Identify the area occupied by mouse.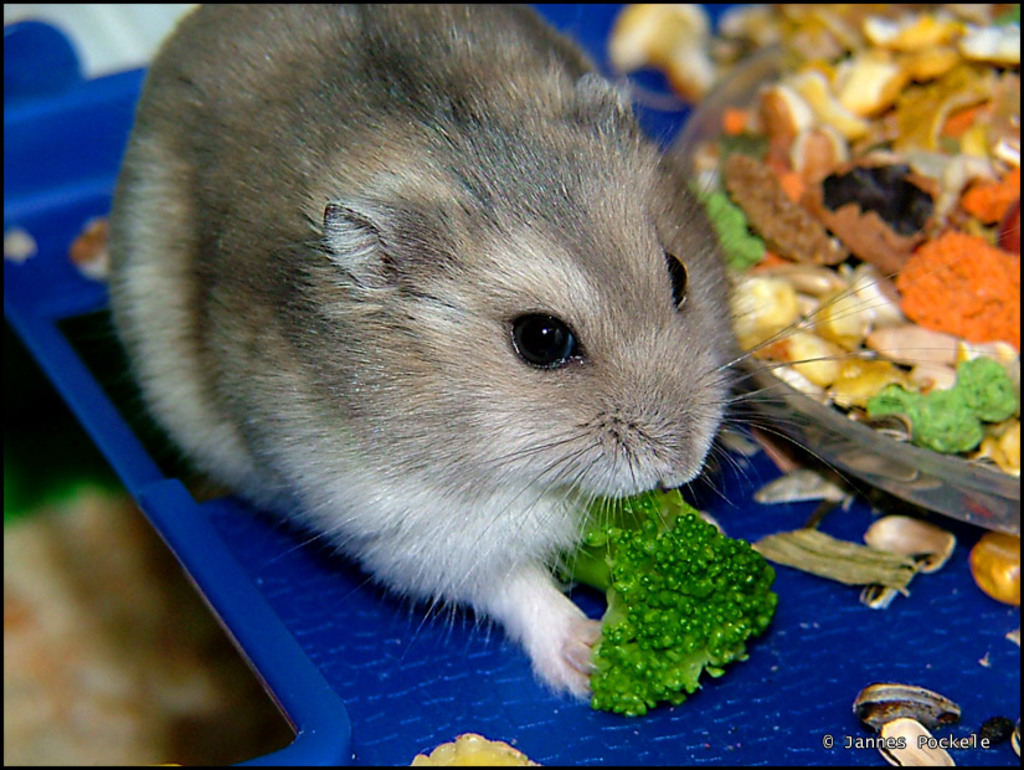
Area: bbox(109, 0, 958, 702).
